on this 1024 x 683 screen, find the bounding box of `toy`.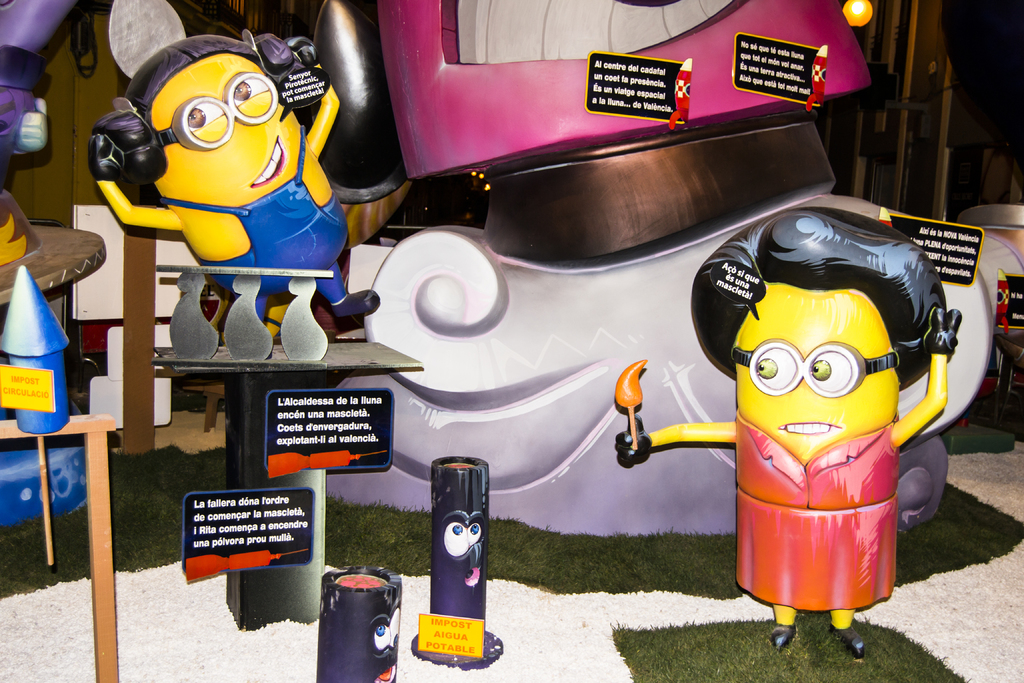
Bounding box: box(0, 268, 68, 565).
